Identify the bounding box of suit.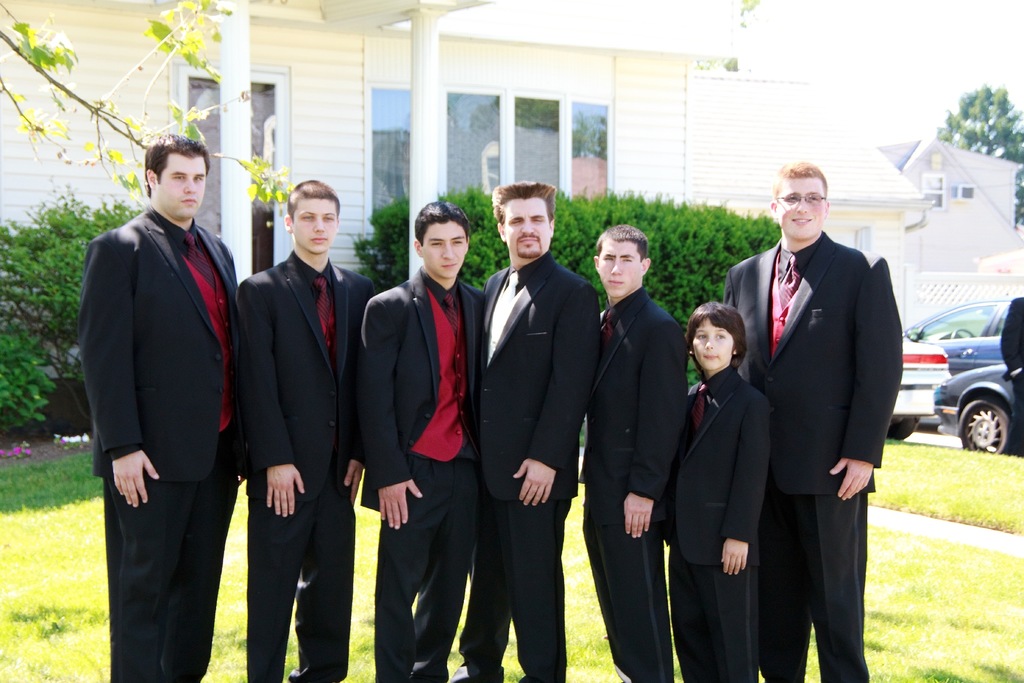
rect(724, 229, 903, 682).
